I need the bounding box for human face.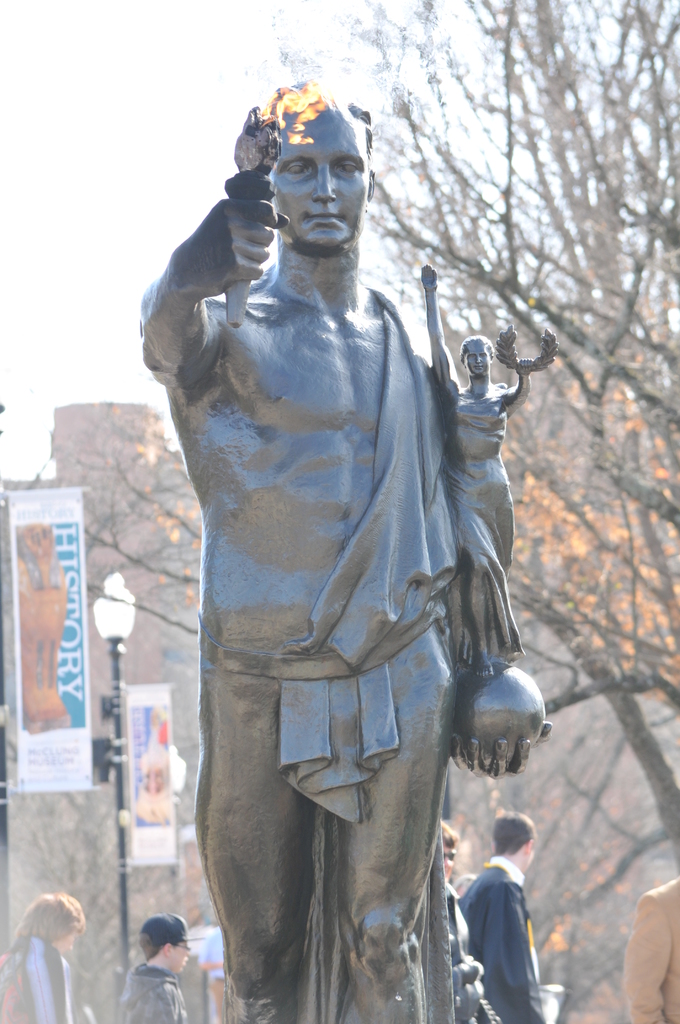
Here it is: [x1=53, y1=930, x2=76, y2=955].
